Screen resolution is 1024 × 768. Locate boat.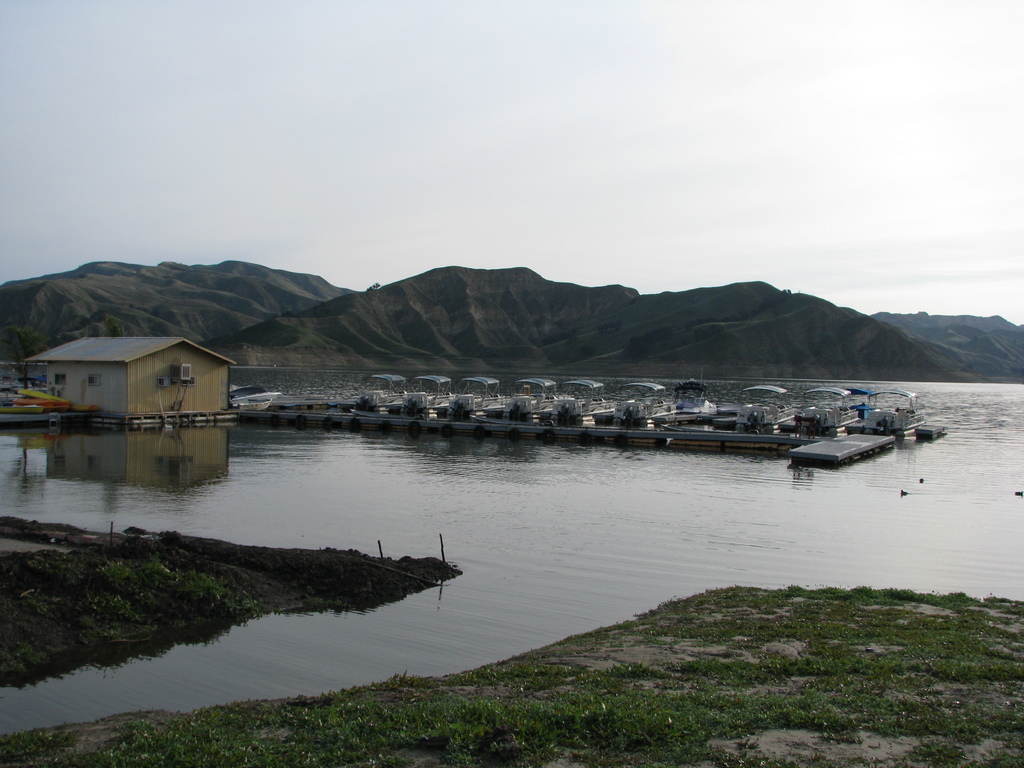
pyautogui.locateOnScreen(620, 382, 669, 423).
